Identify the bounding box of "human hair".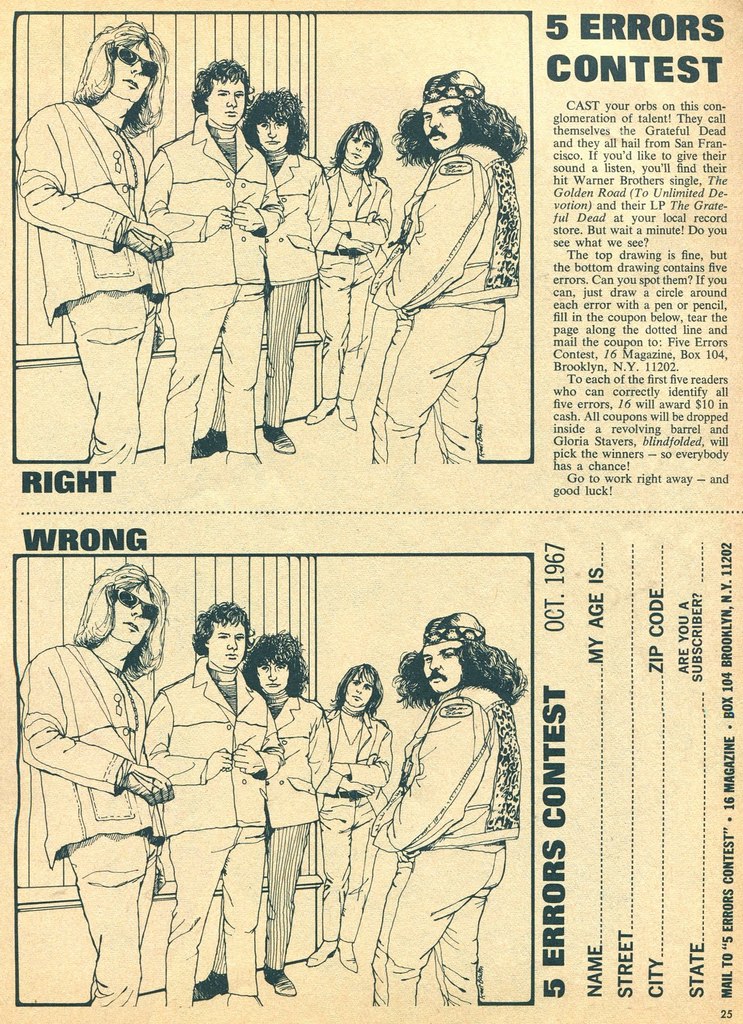
392, 637, 525, 714.
